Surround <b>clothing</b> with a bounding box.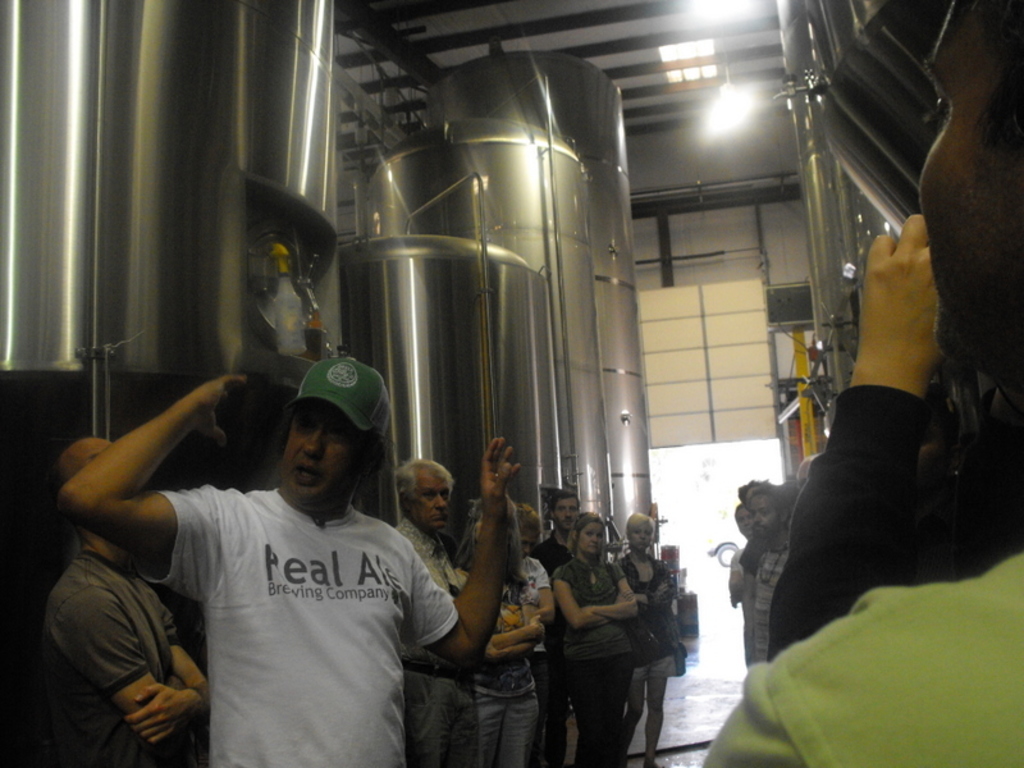
[554,561,634,767].
